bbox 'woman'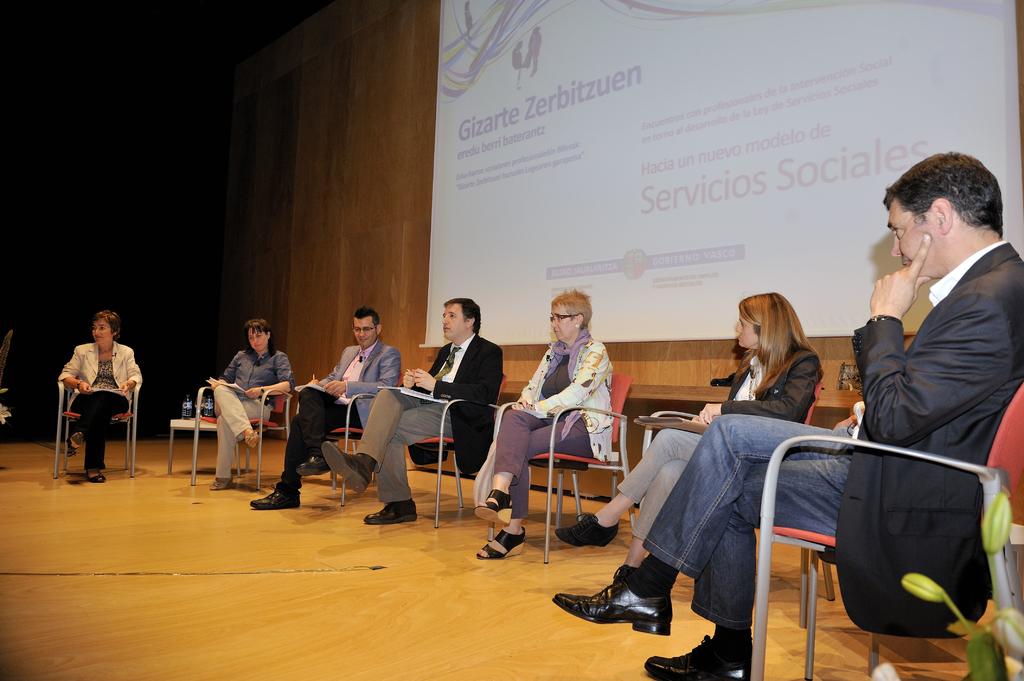
<box>479,288,621,561</box>
